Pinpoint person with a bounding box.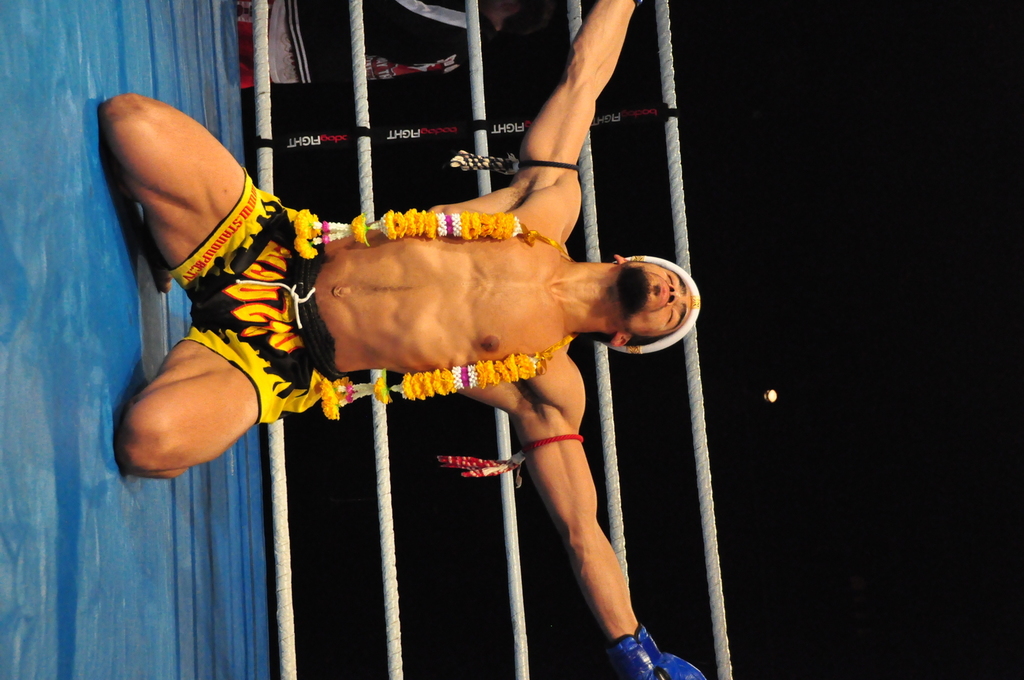
pyautogui.locateOnScreen(217, 0, 541, 121).
